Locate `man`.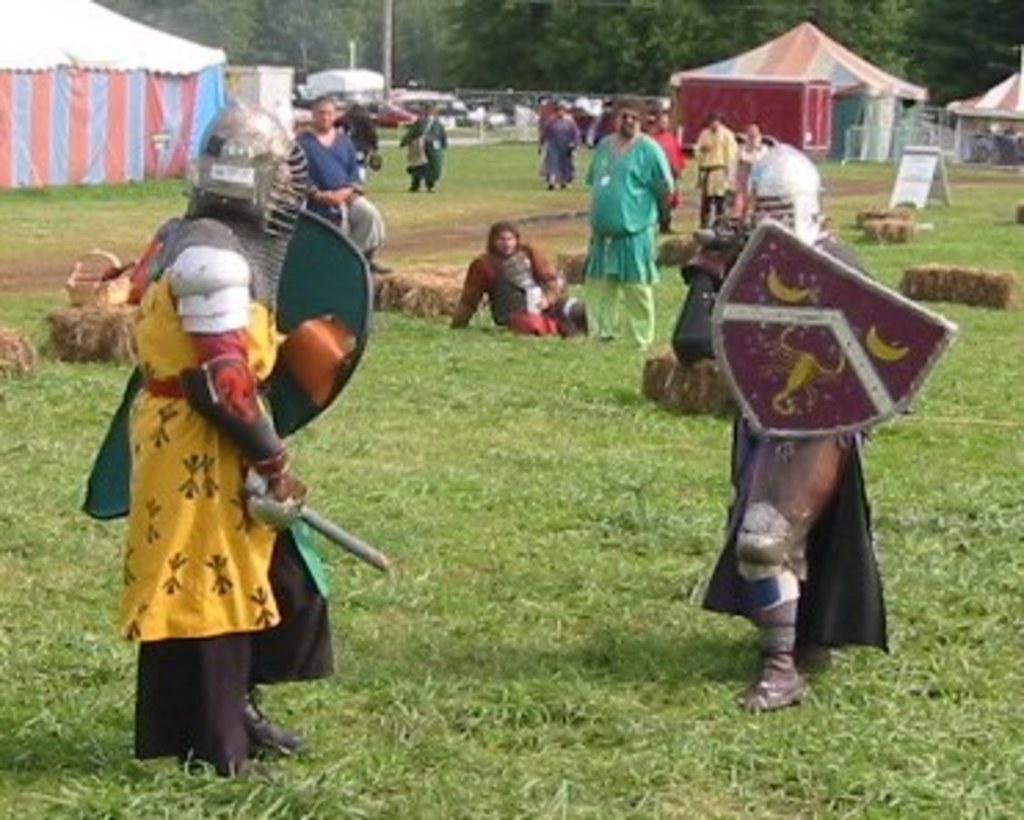
Bounding box: crop(304, 94, 384, 284).
